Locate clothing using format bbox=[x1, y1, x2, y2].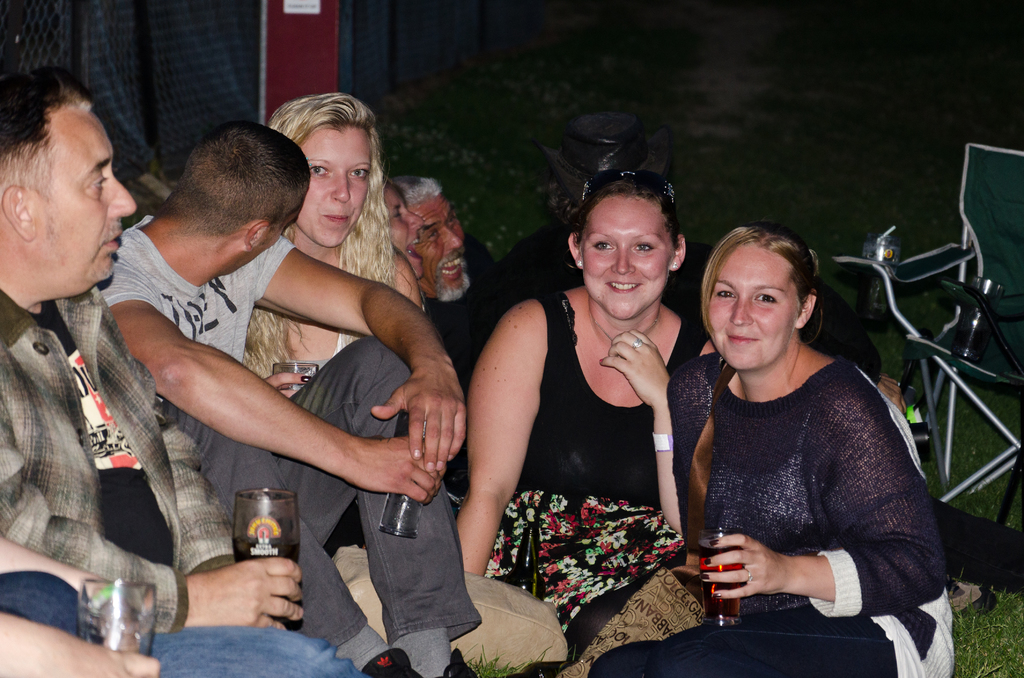
bbox=[243, 264, 366, 376].
